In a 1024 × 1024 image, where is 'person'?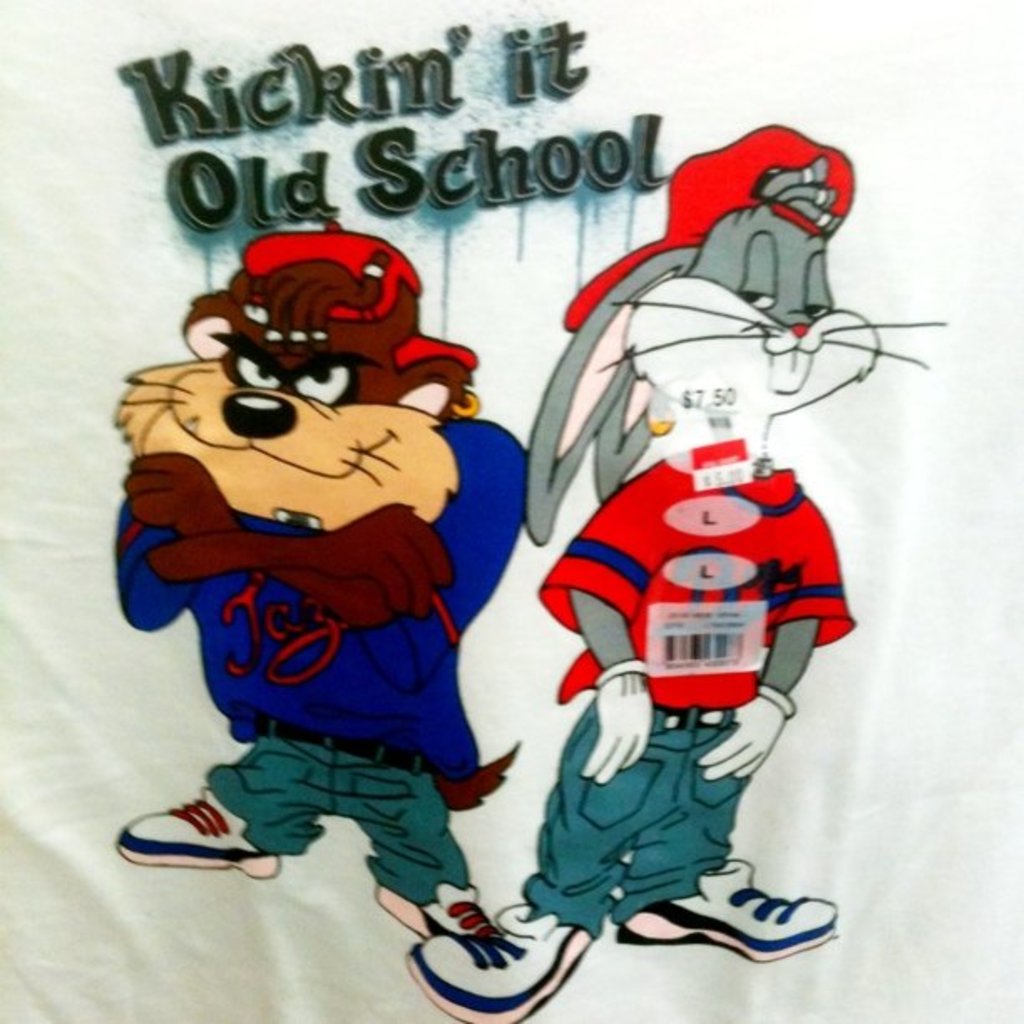
[510, 119, 862, 944].
